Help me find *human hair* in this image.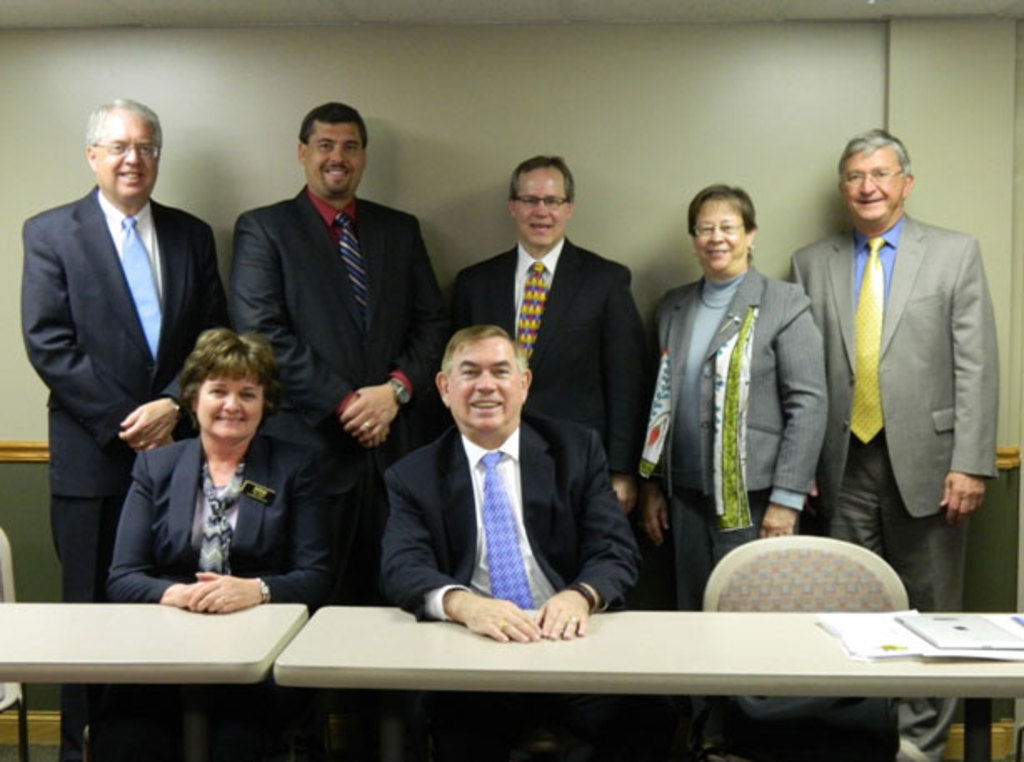
Found it: region(295, 103, 365, 145).
